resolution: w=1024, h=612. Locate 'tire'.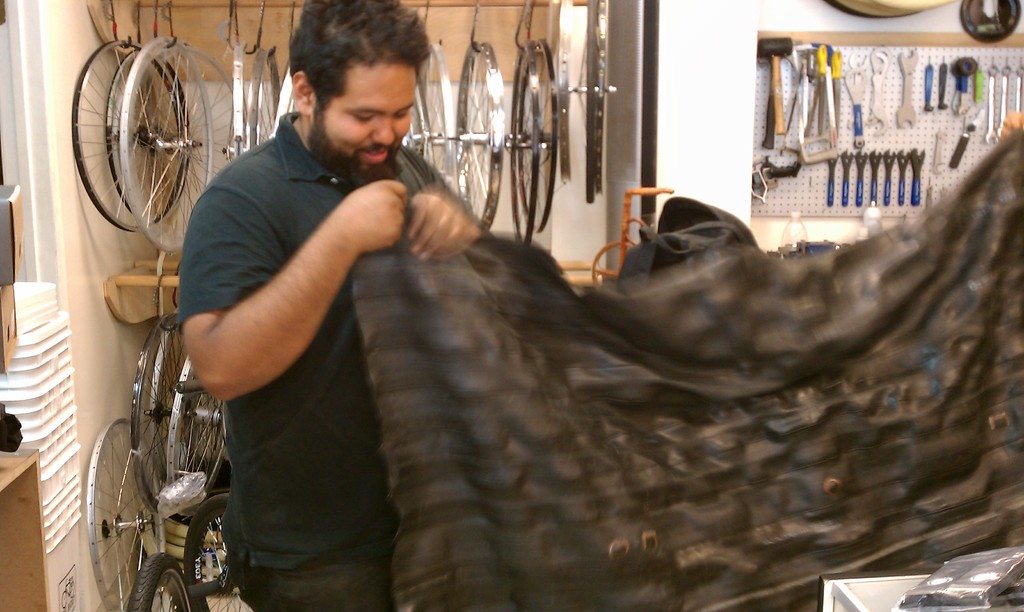
box(170, 352, 242, 511).
